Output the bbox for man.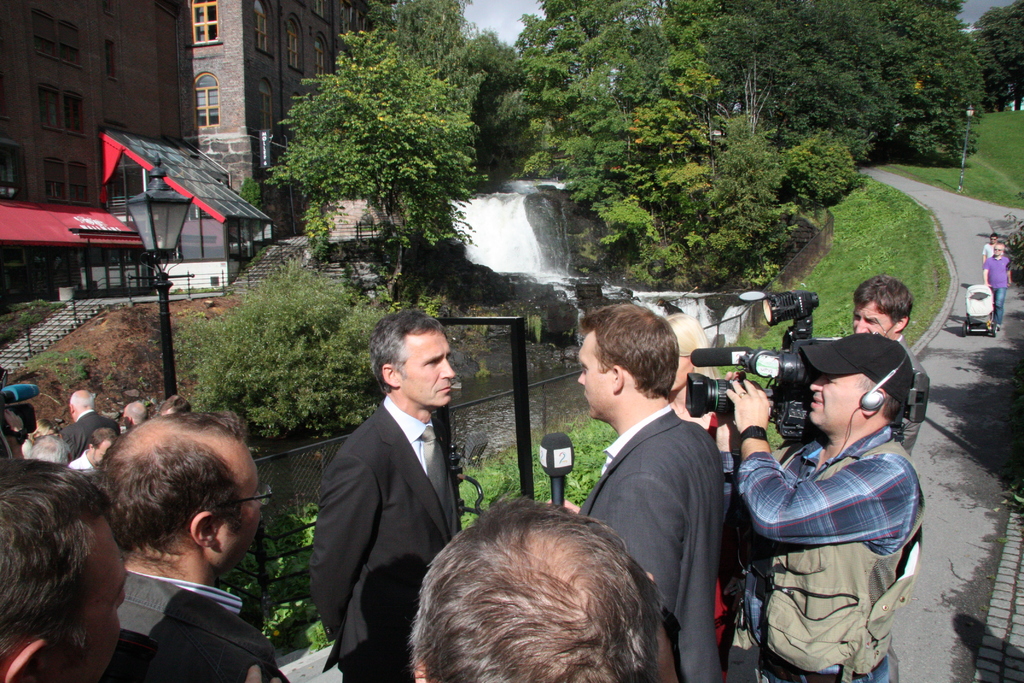
545/300/725/682.
